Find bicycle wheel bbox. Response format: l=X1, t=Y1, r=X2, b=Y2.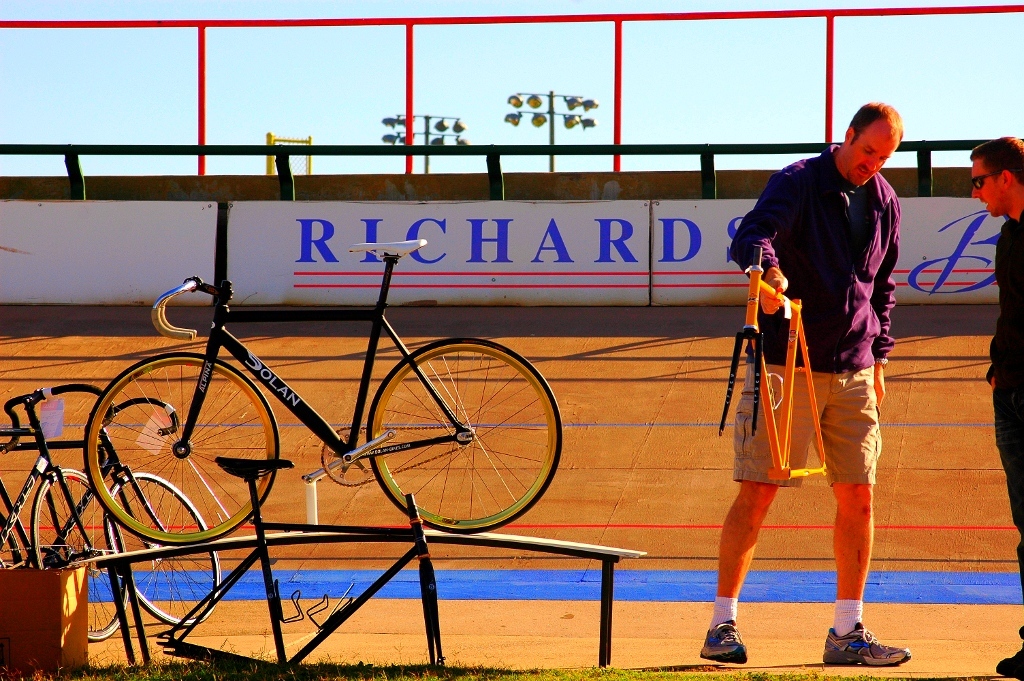
l=107, t=472, r=225, b=630.
